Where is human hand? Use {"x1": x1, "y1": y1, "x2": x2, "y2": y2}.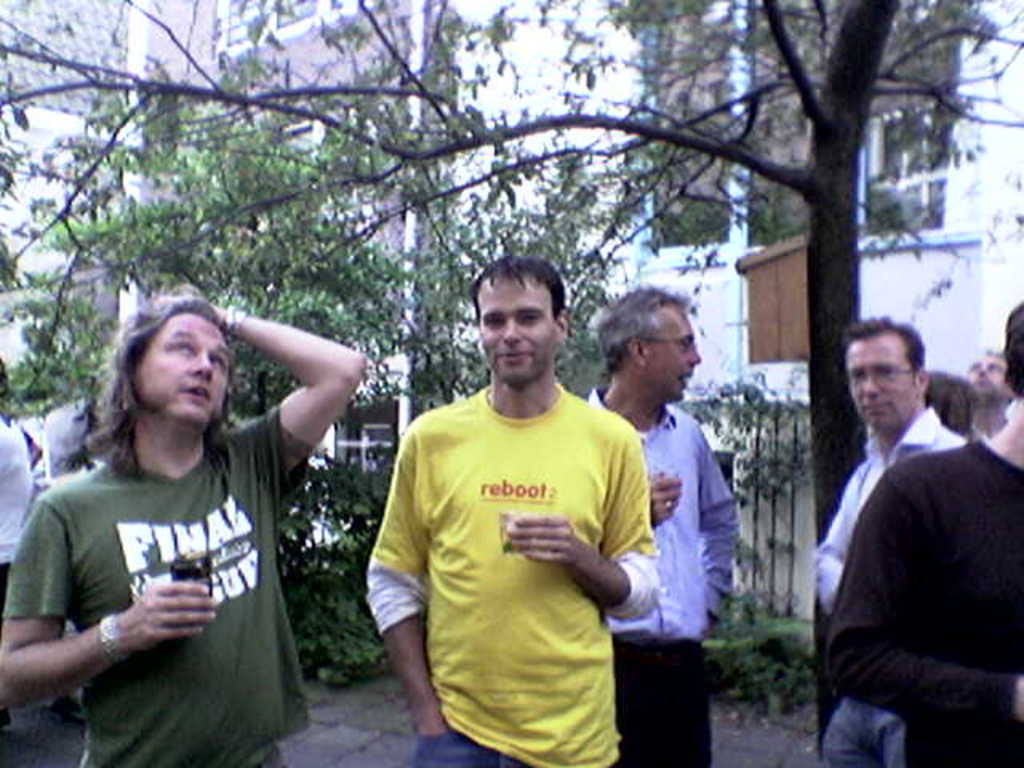
{"x1": 1013, "y1": 672, "x2": 1022, "y2": 717}.
